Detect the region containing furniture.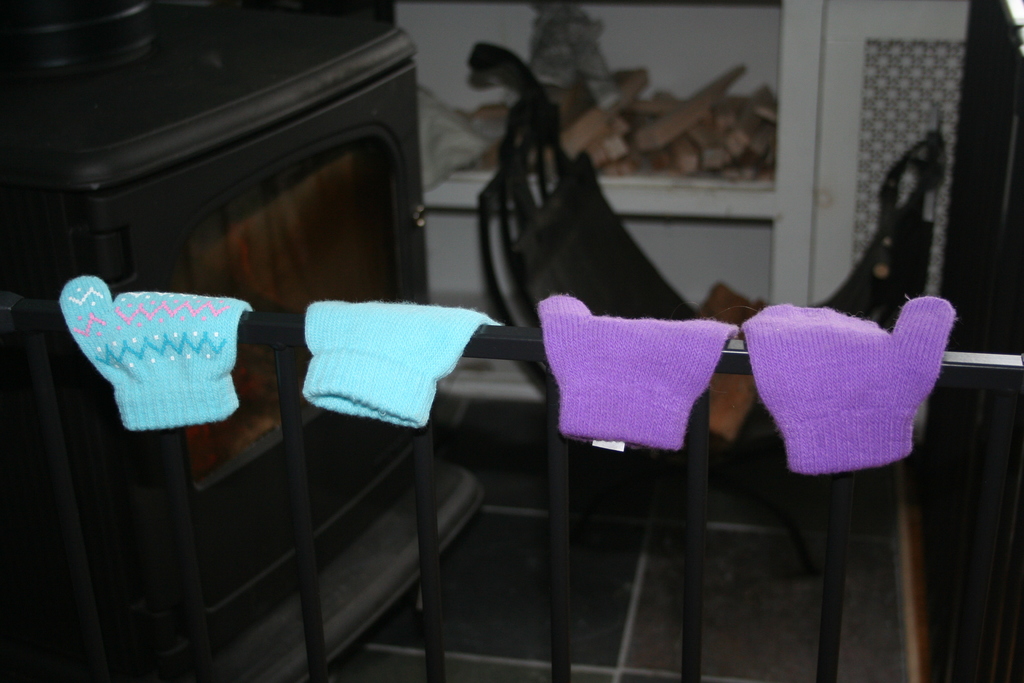
480:85:945:568.
